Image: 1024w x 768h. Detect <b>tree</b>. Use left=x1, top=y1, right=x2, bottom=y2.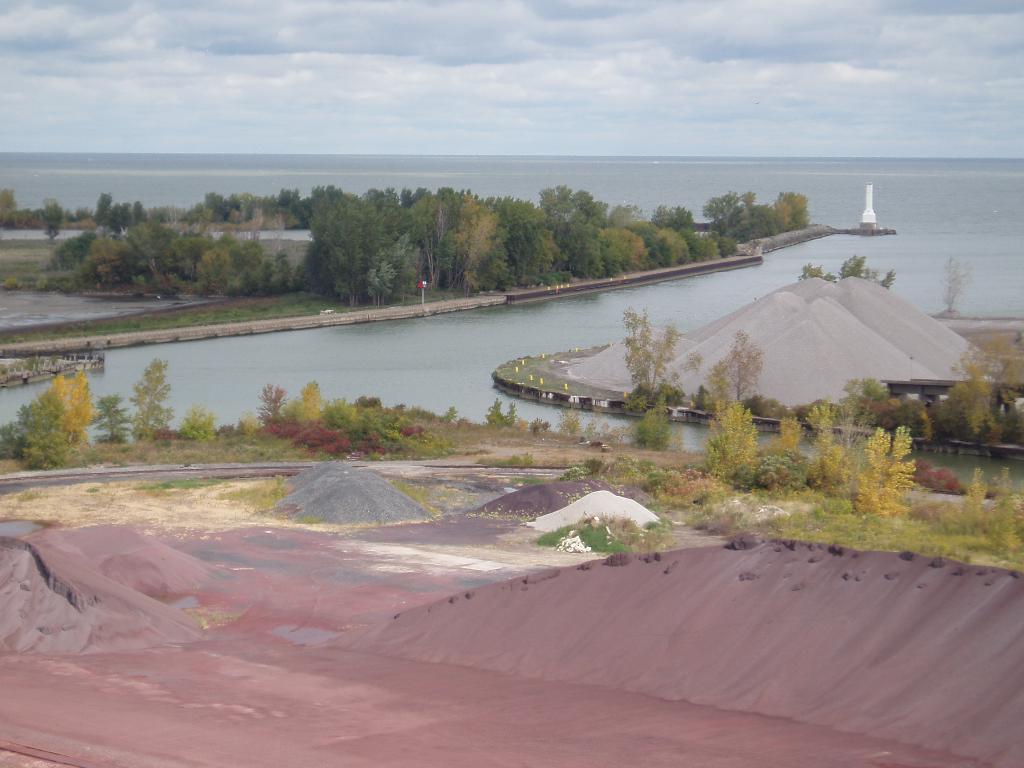
left=49, top=351, right=100, bottom=454.
